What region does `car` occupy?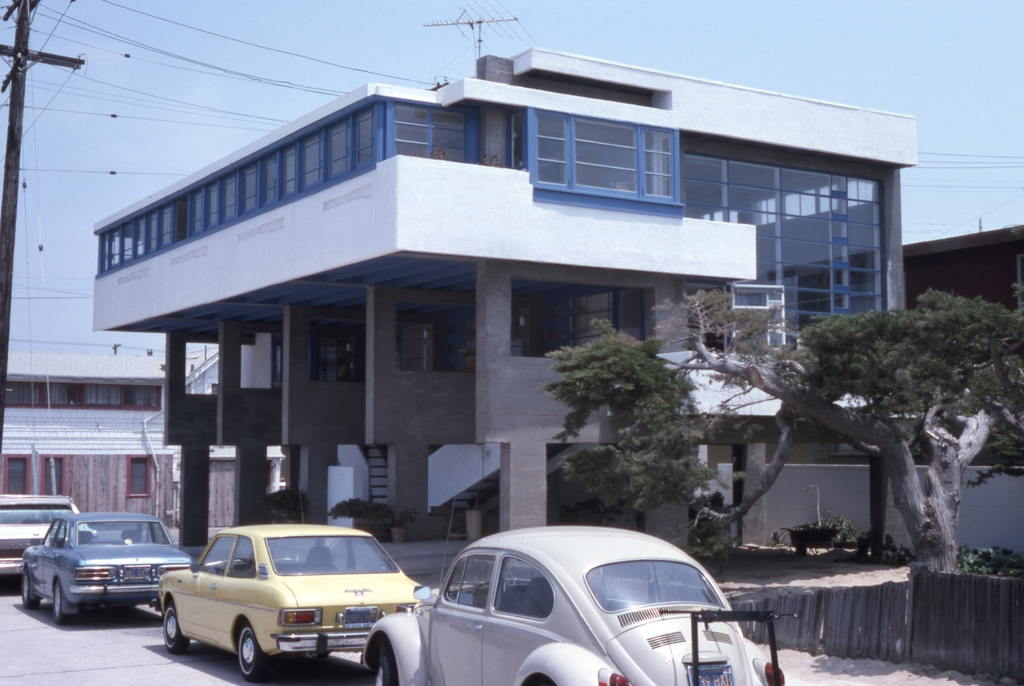
l=158, t=527, r=432, b=684.
